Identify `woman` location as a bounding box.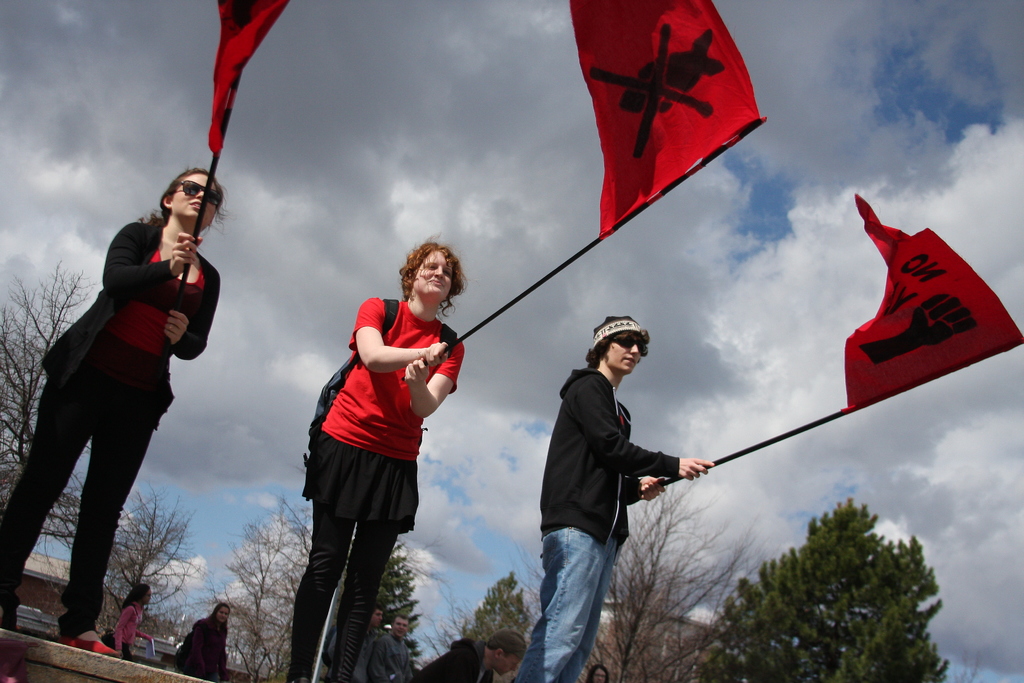
[486,316,725,682].
